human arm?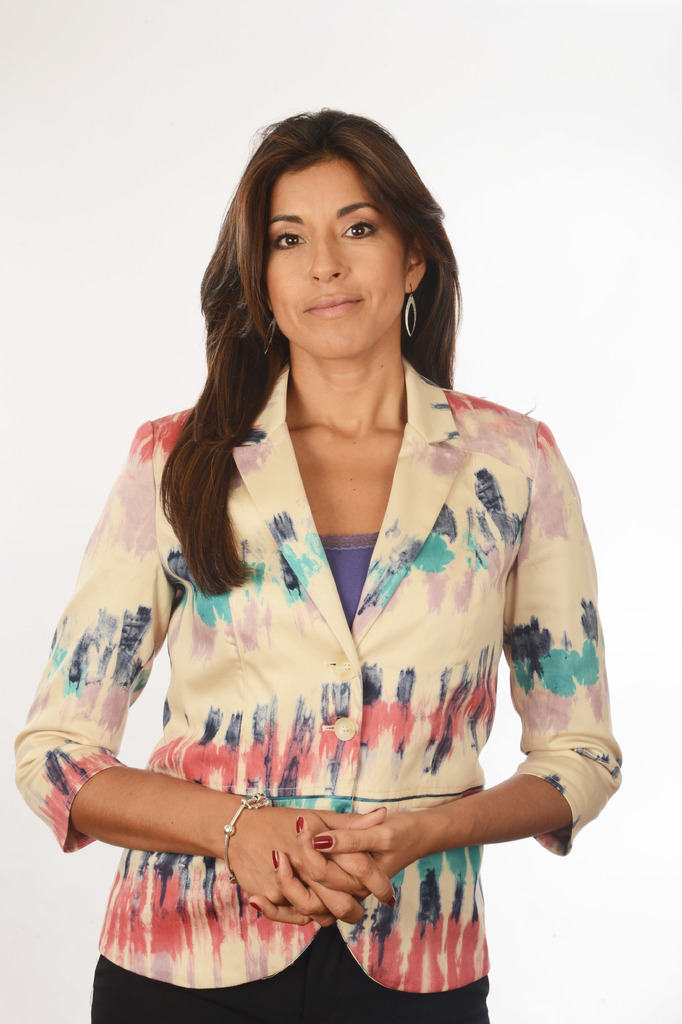
{"x1": 65, "y1": 804, "x2": 396, "y2": 924}
